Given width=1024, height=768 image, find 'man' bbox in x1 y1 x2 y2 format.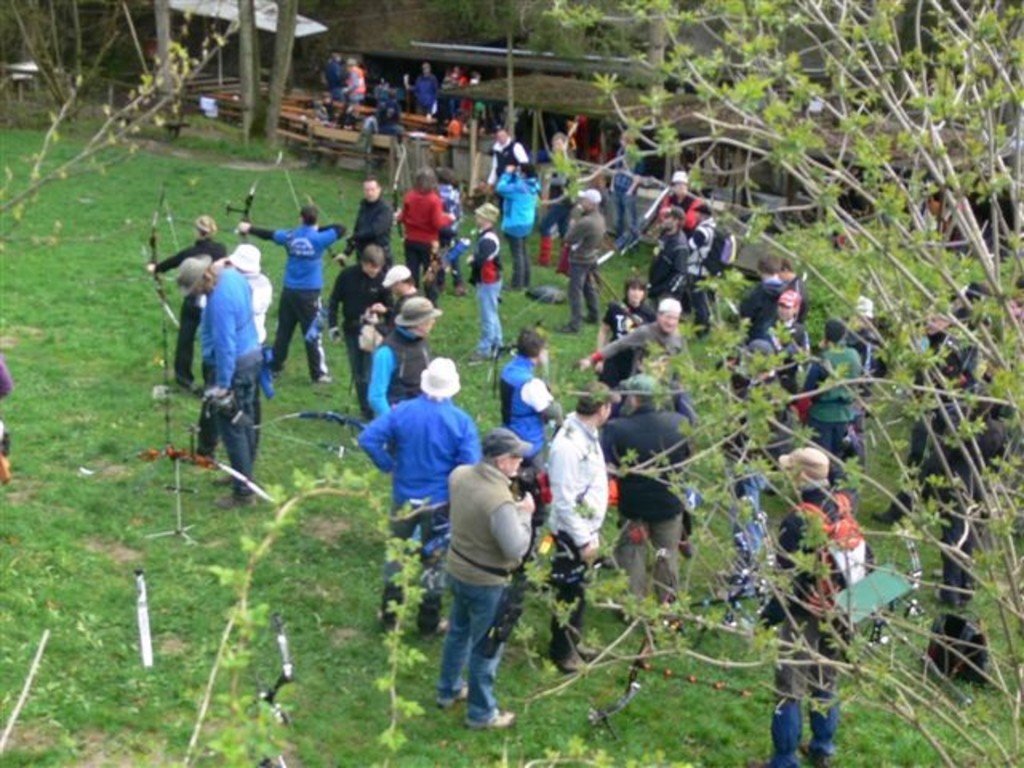
498 163 544 288.
